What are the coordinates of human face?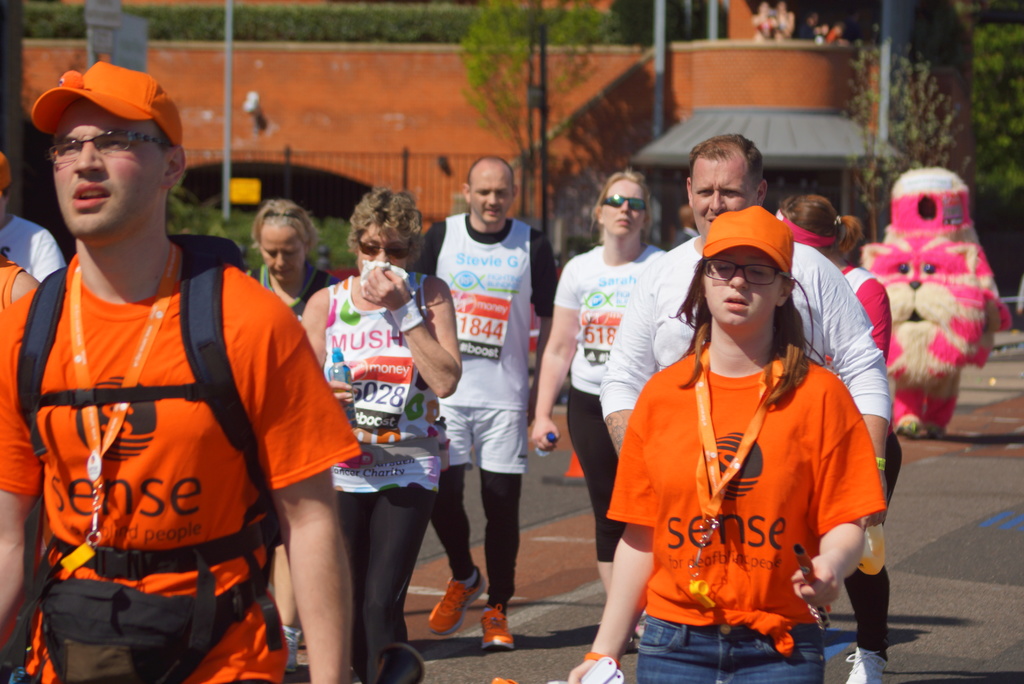
[54, 96, 168, 240].
